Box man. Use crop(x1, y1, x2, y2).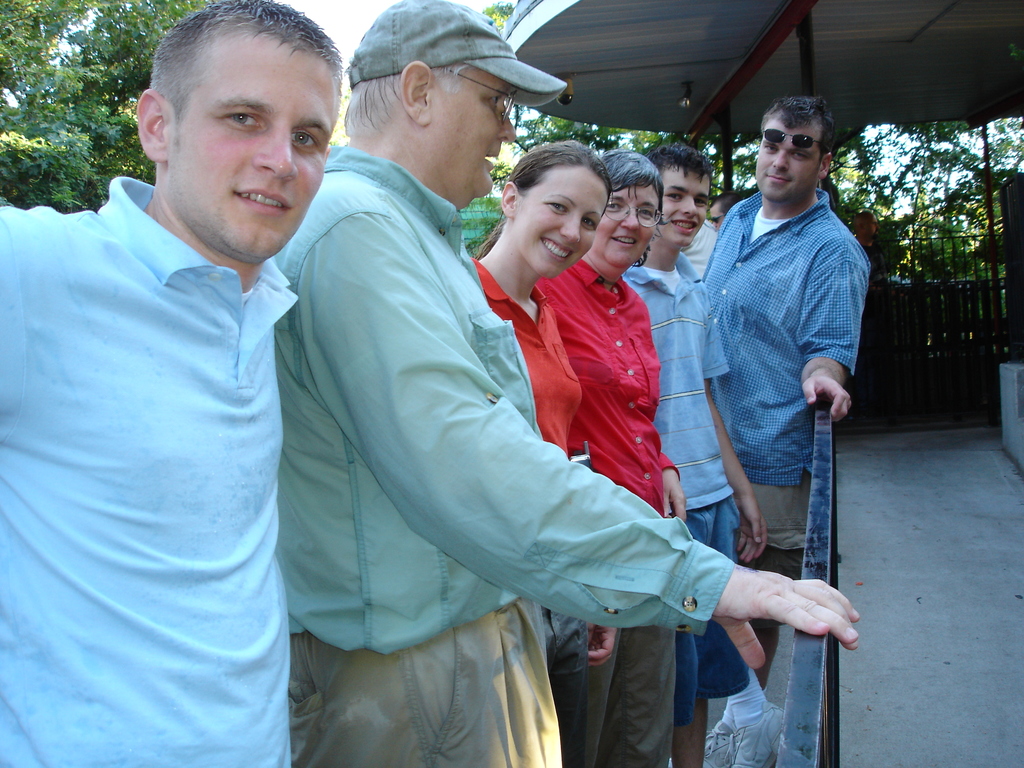
crop(707, 183, 739, 229).
